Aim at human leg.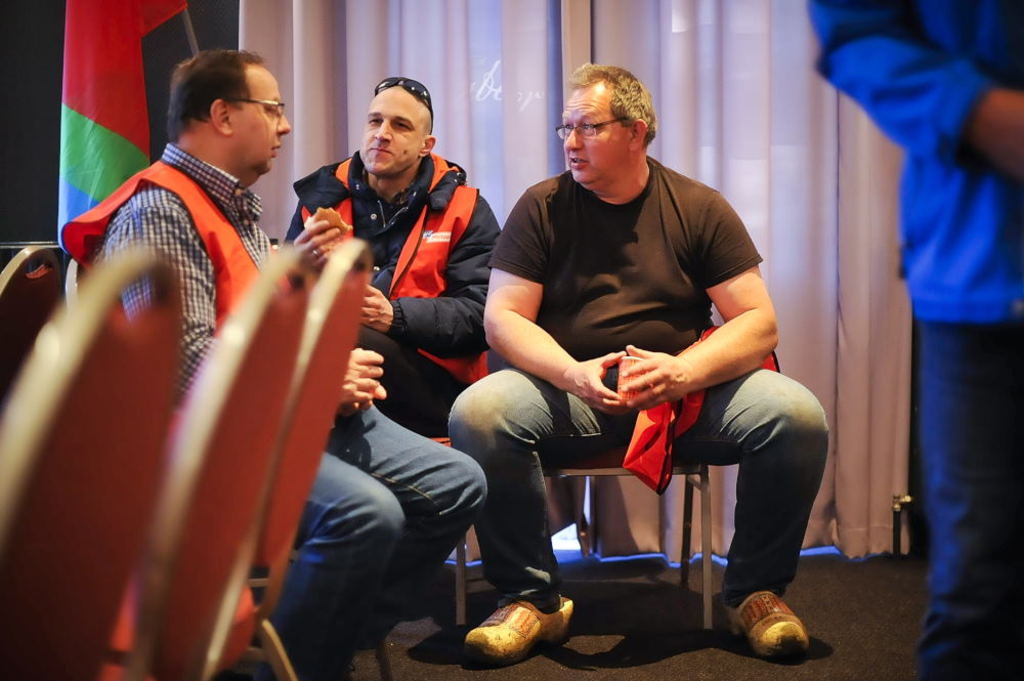
Aimed at locate(266, 450, 396, 680).
